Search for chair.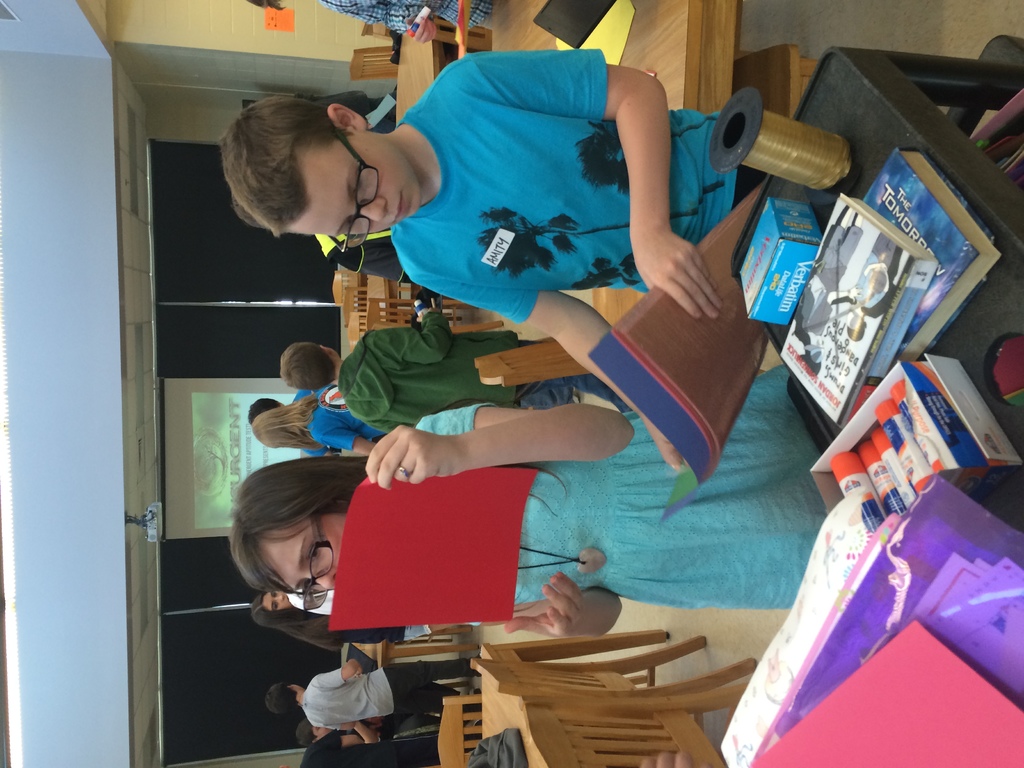
Found at 351, 314, 367, 348.
